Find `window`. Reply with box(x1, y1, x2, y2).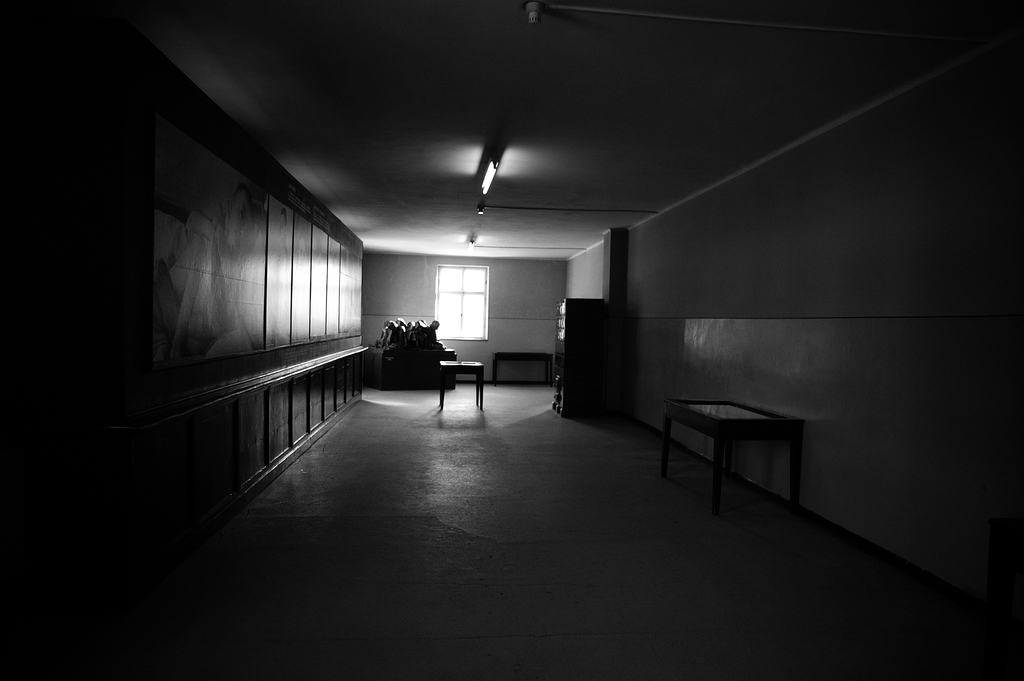
box(436, 247, 485, 339).
